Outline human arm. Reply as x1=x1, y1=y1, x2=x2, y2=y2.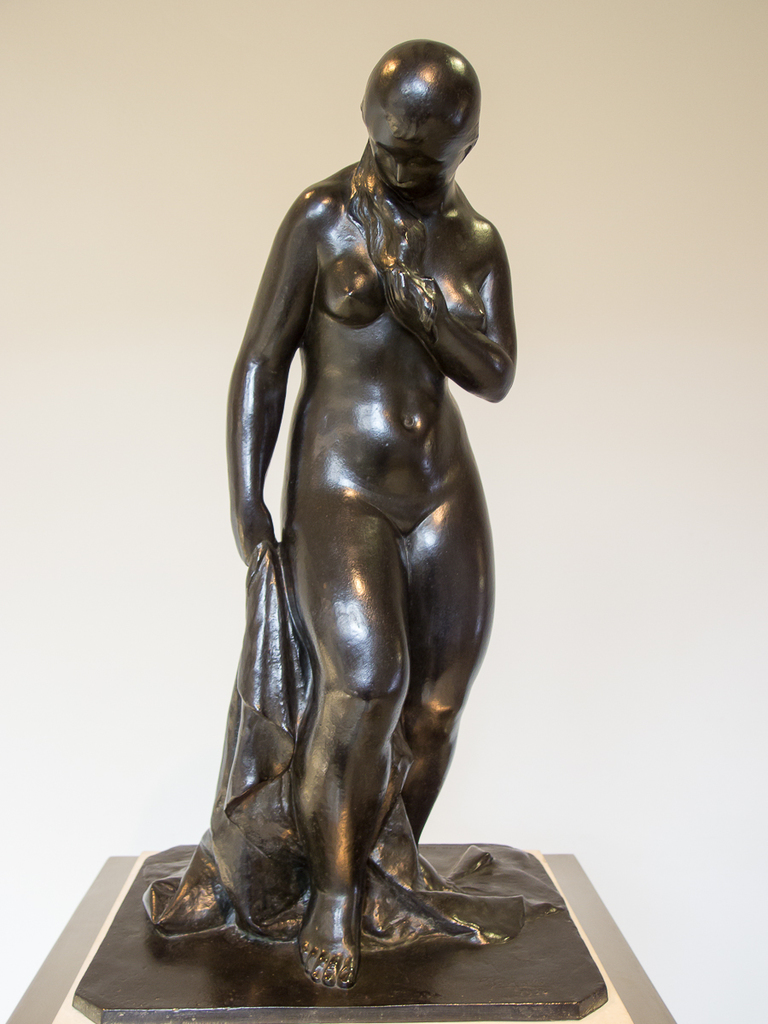
x1=358, y1=175, x2=520, y2=404.
